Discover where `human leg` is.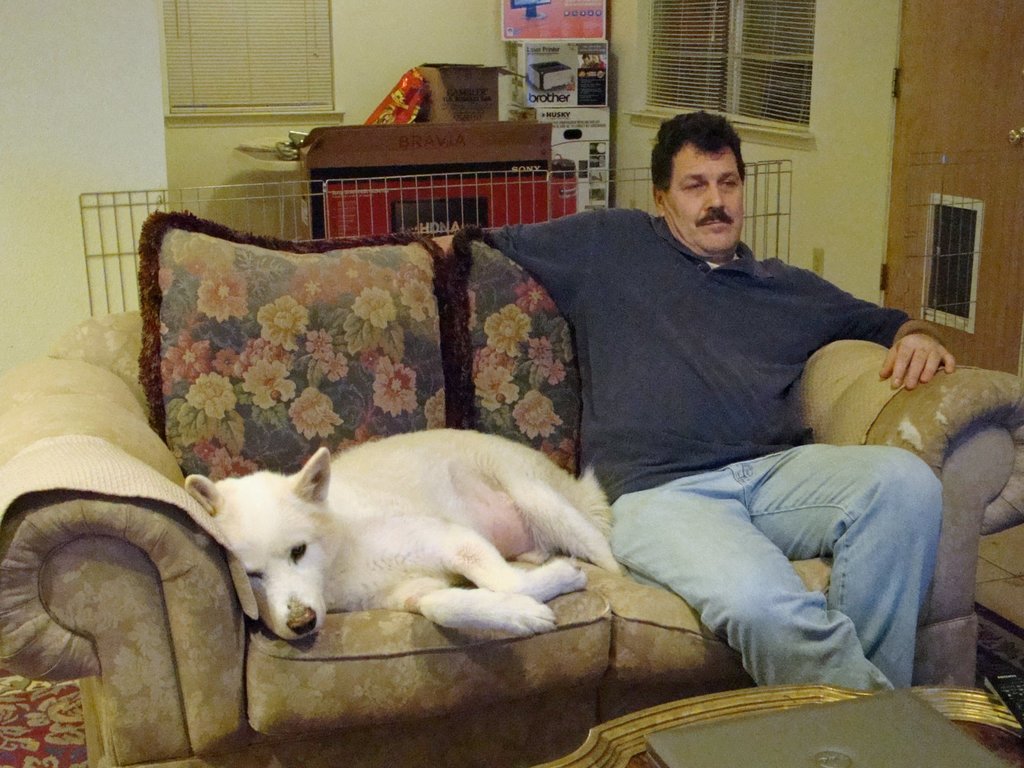
Discovered at 602,471,888,691.
